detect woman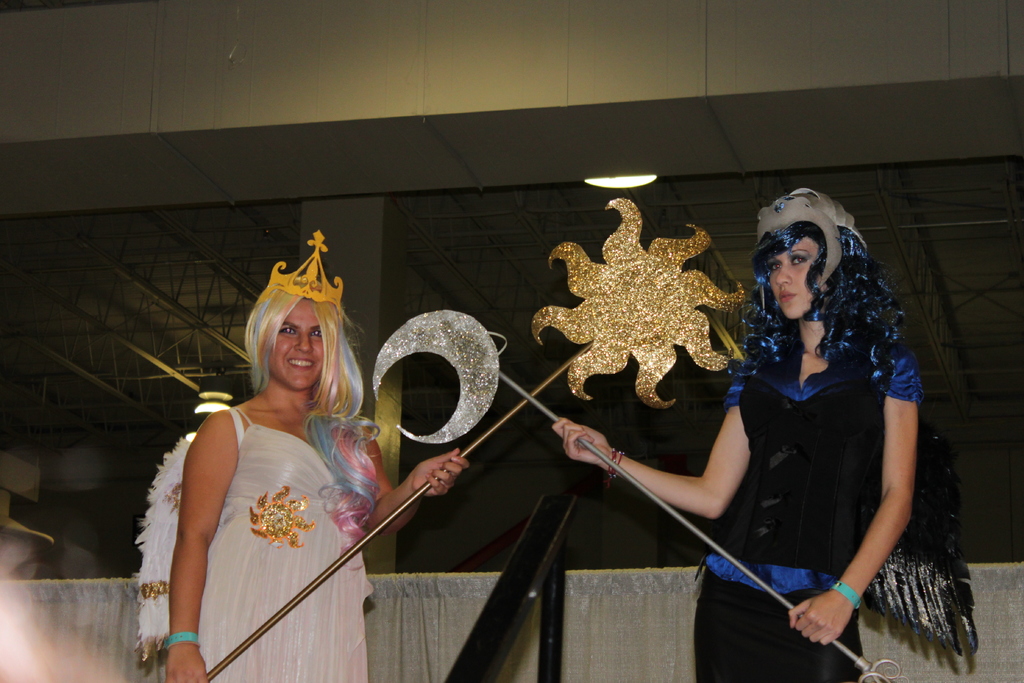
149,255,404,682
